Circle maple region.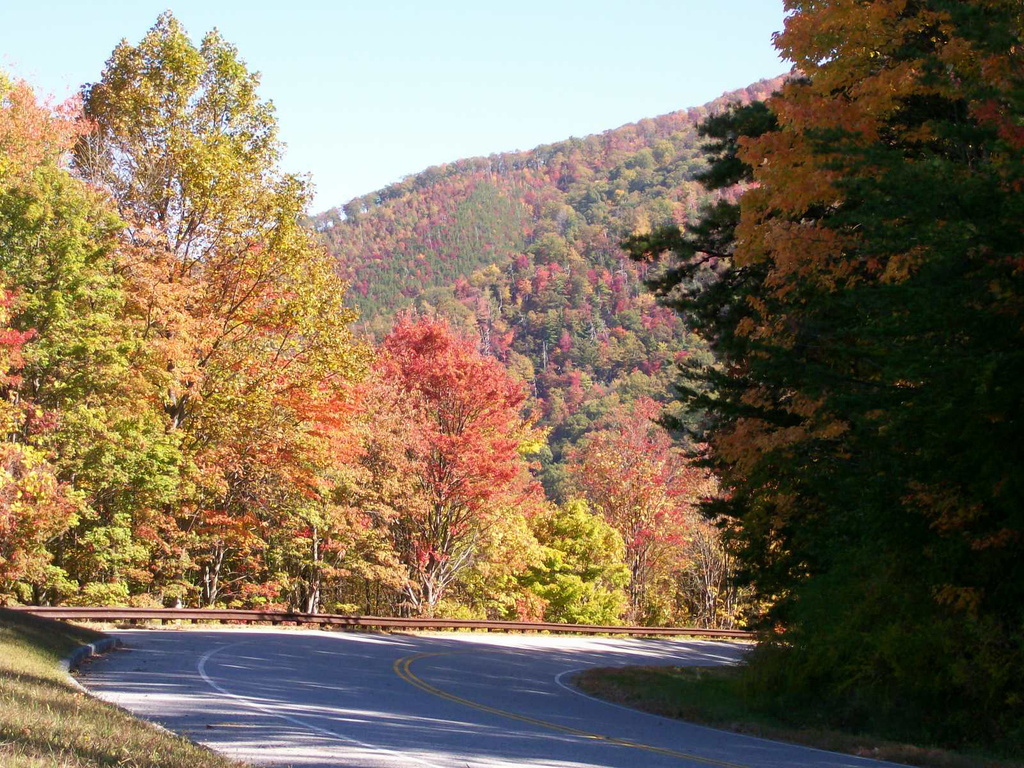
Region: 438:499:540:623.
